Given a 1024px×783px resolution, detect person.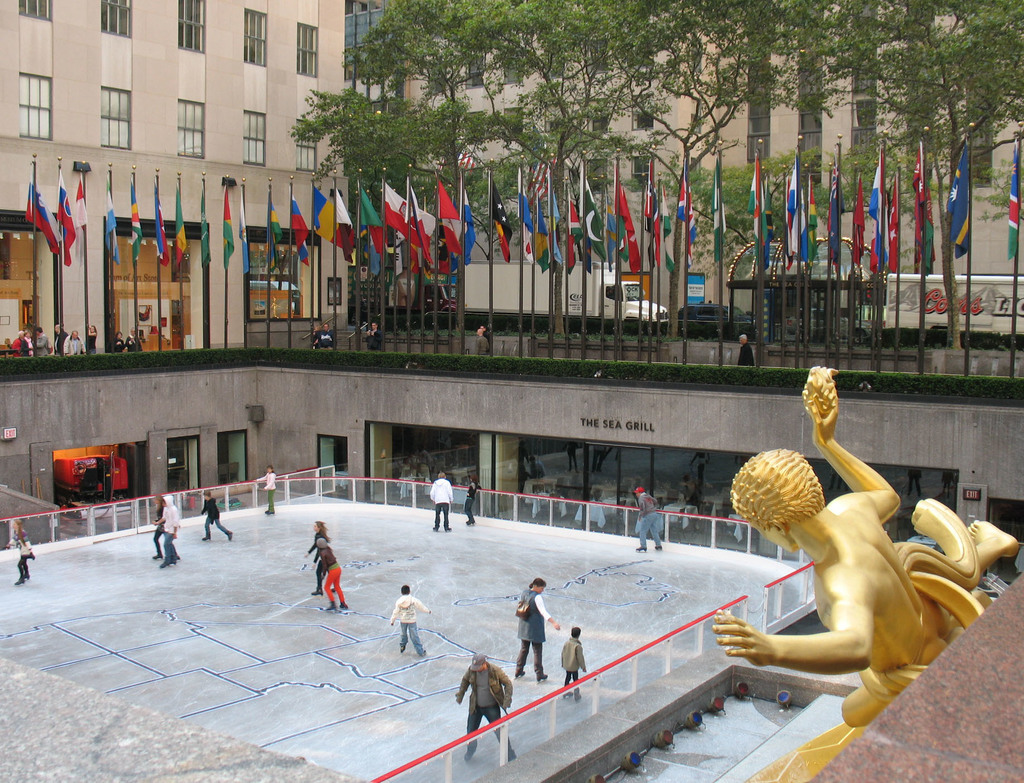
bbox(450, 482, 485, 525).
